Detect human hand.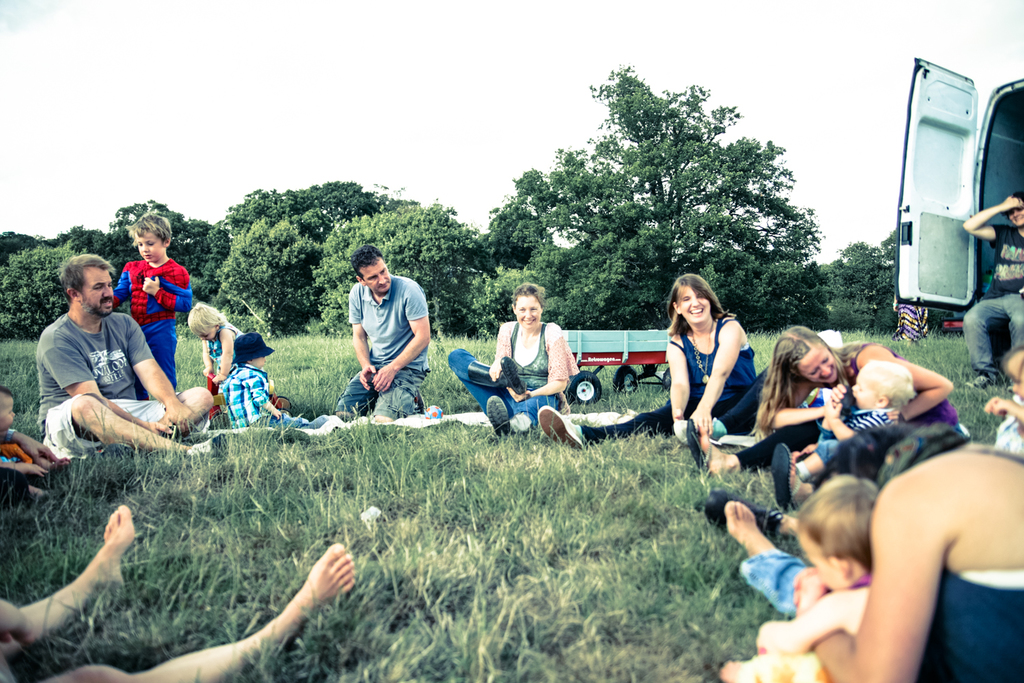
Detected at x1=18 y1=461 x2=53 y2=478.
